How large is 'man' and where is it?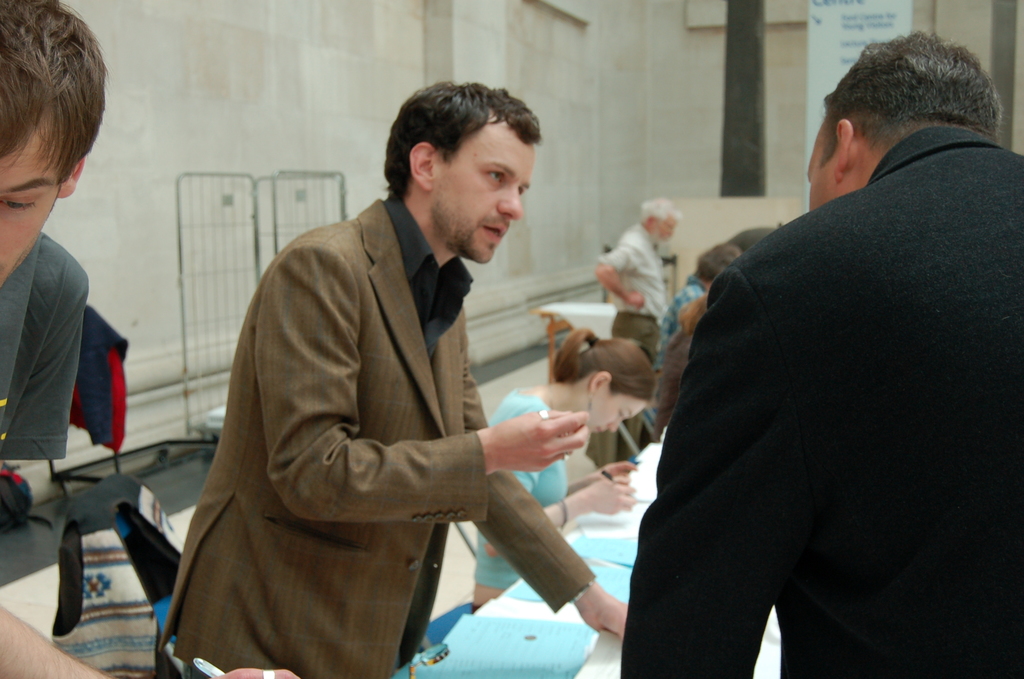
Bounding box: 595 192 682 465.
